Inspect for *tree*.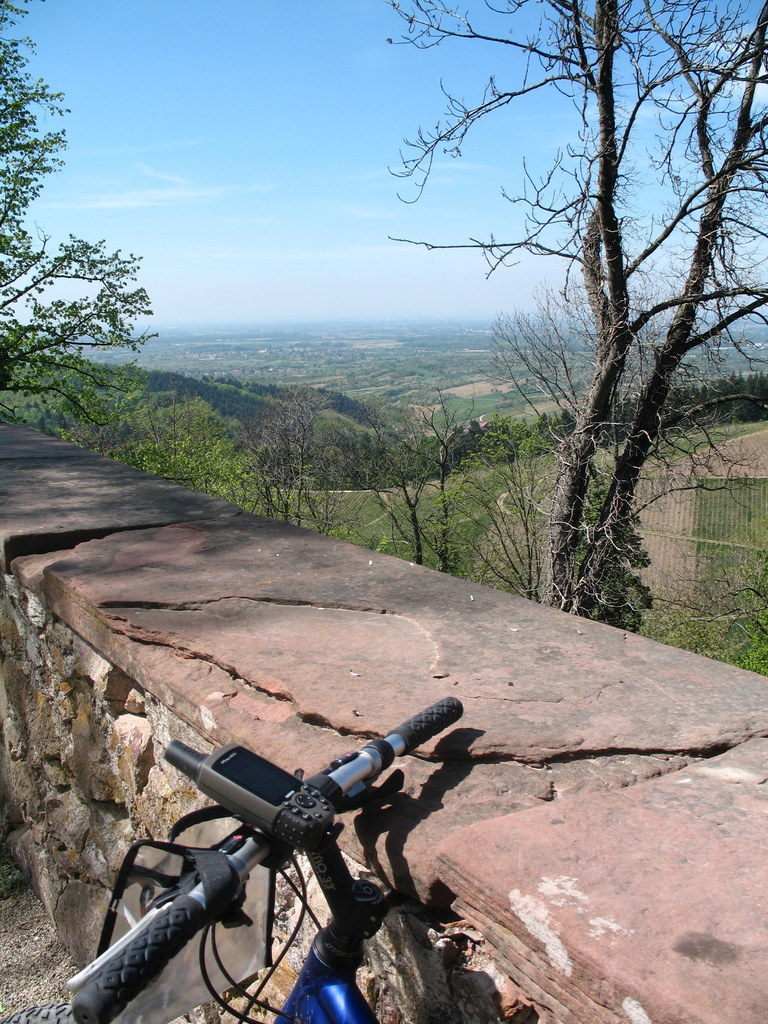
Inspection: bbox=[204, 397, 365, 541].
